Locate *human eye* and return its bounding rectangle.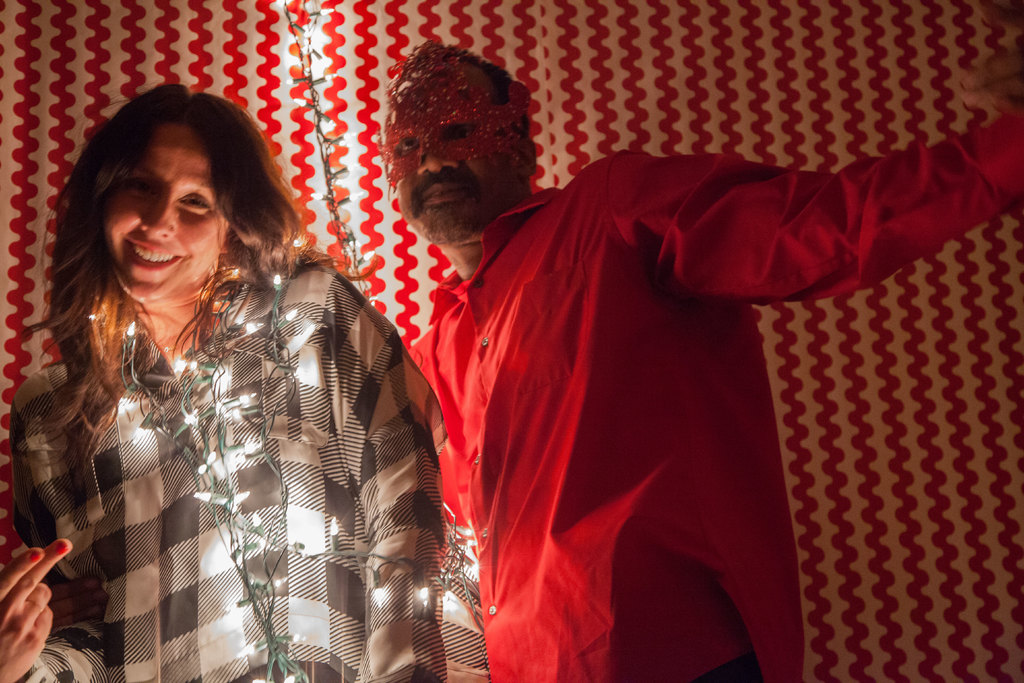
bbox=[175, 191, 213, 212].
